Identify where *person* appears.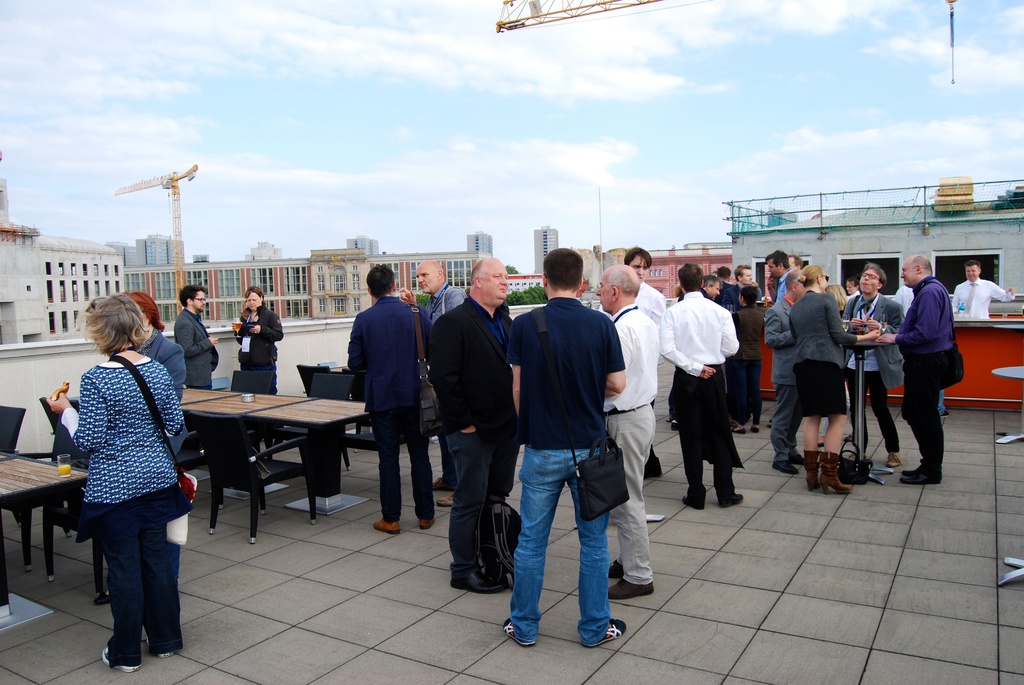
Appears at <region>355, 252, 954, 653</region>.
